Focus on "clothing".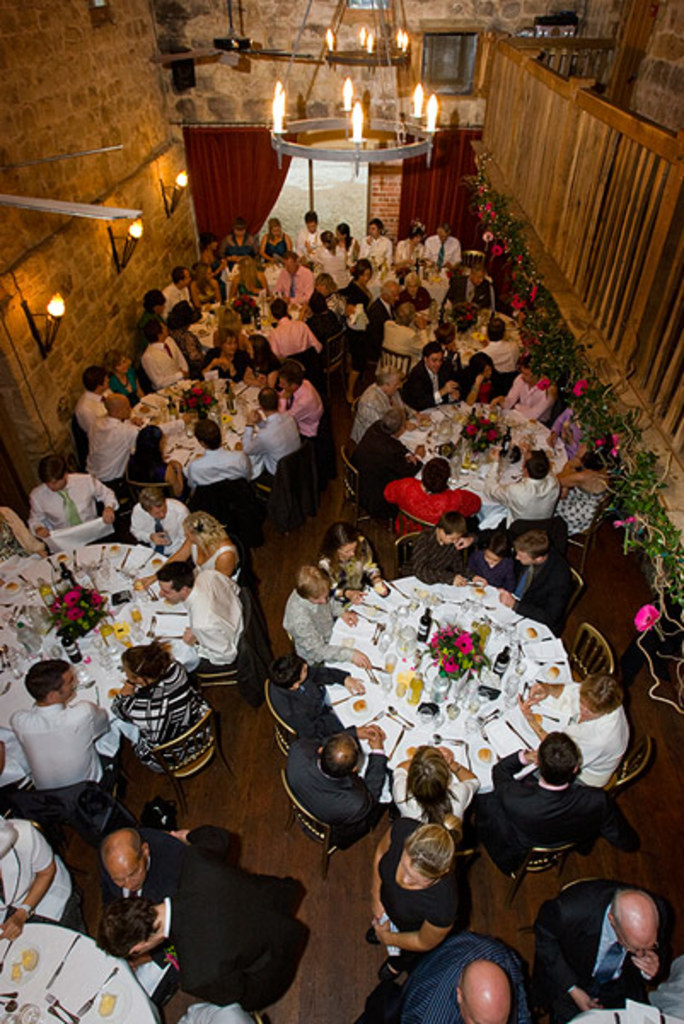
Focused at crop(370, 816, 462, 959).
